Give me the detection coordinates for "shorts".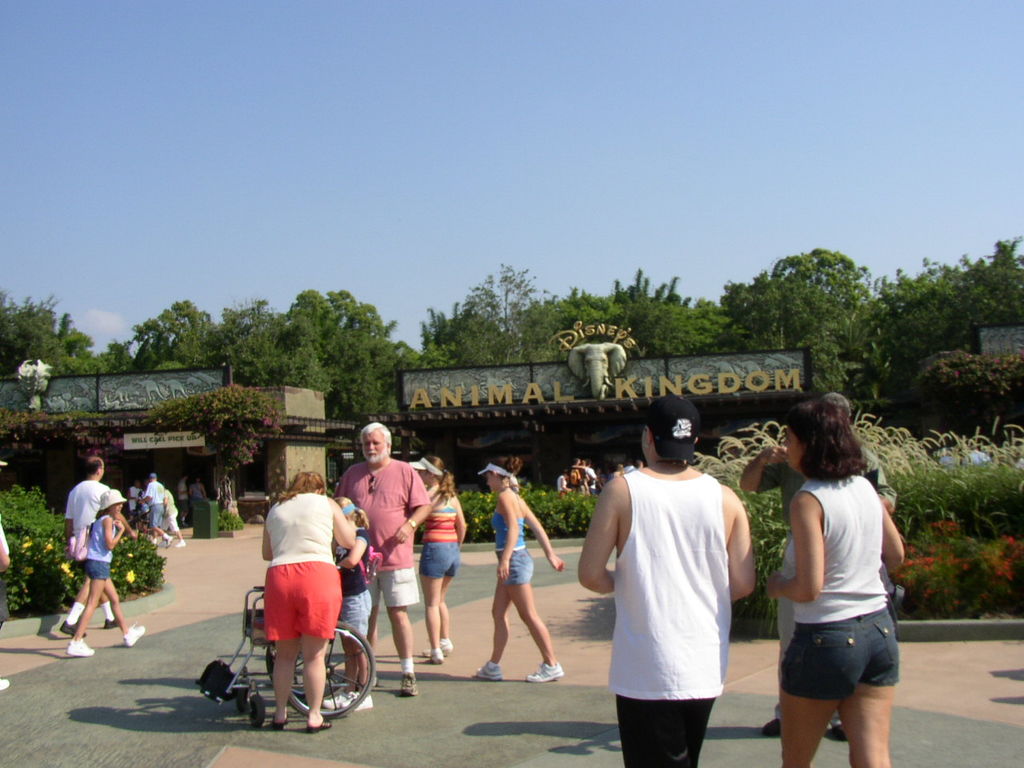
left=263, top=562, right=342, bottom=638.
